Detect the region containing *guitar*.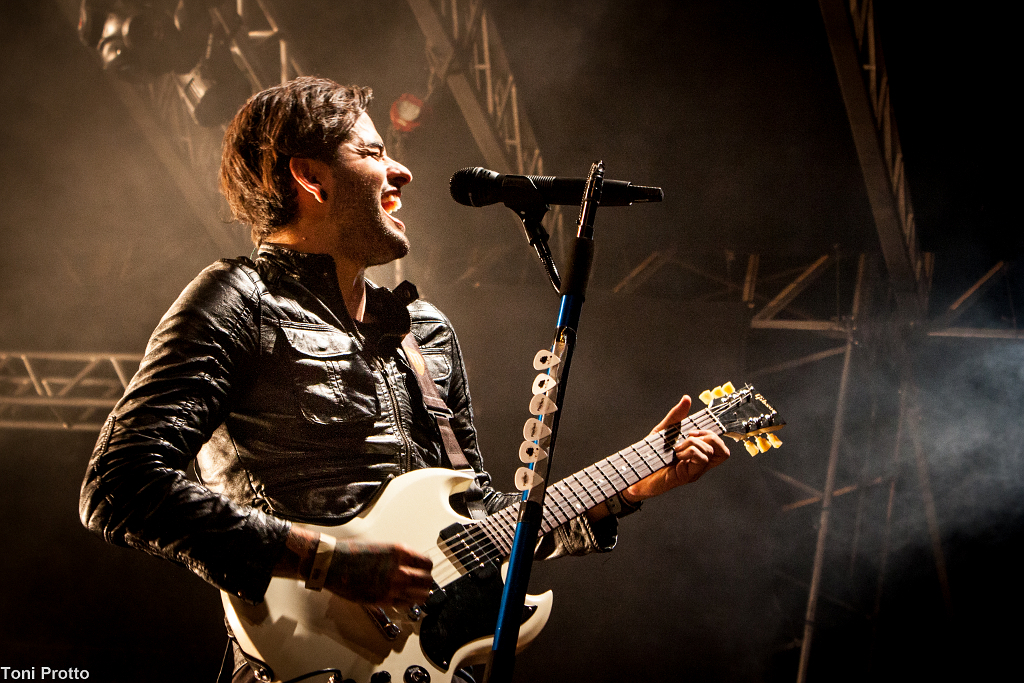
box=[251, 362, 805, 672].
